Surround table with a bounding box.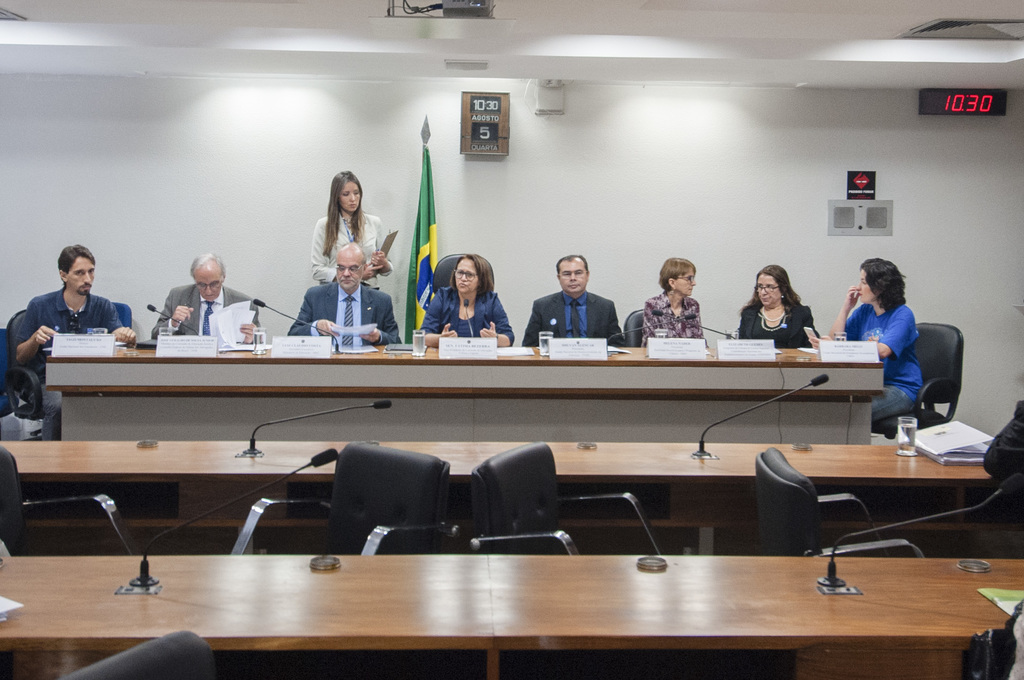
<bbox>44, 340, 883, 448</bbox>.
